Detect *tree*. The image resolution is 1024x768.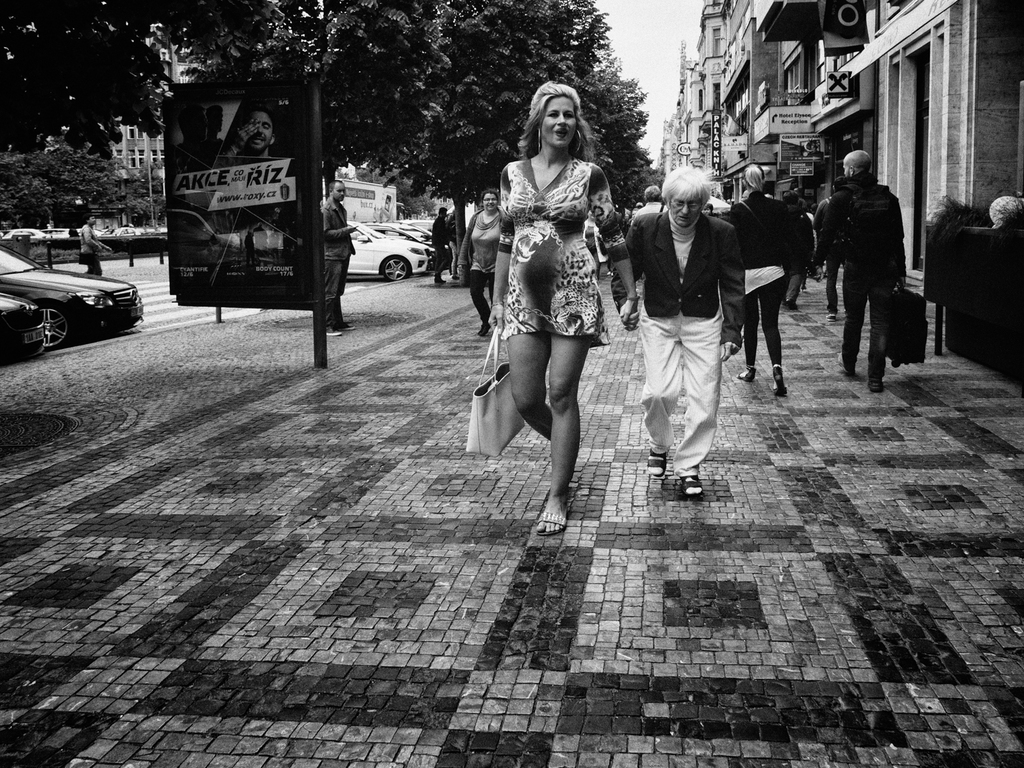
<region>0, 146, 122, 259</region>.
